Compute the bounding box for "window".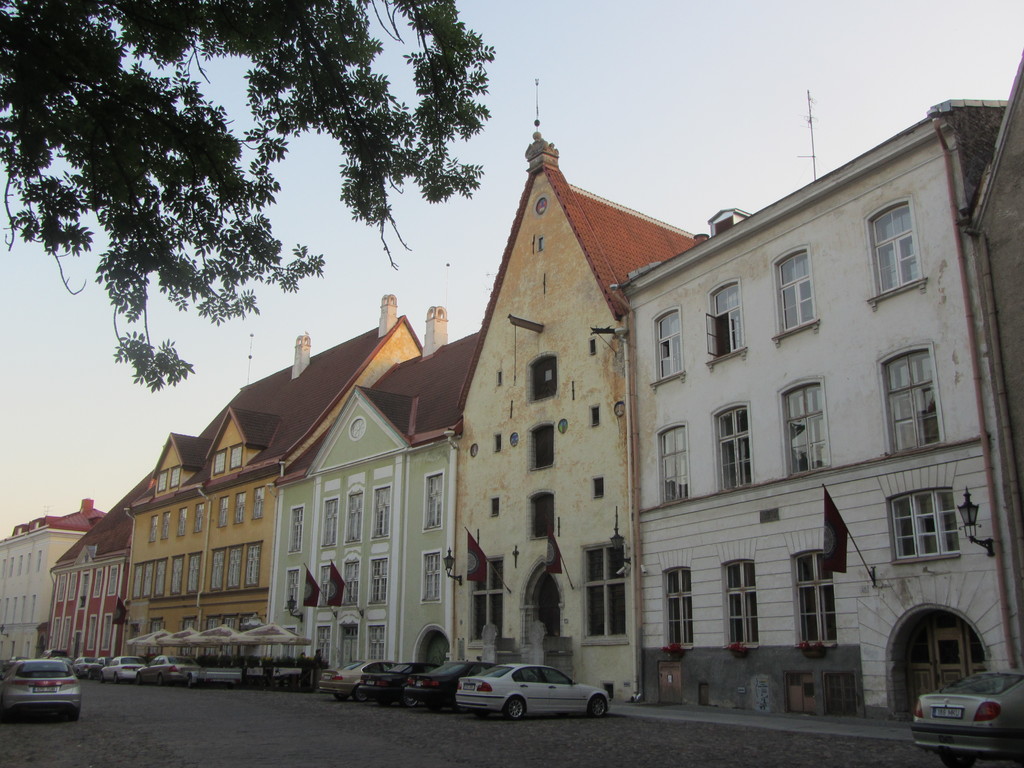
{"x1": 316, "y1": 563, "x2": 335, "y2": 609}.
